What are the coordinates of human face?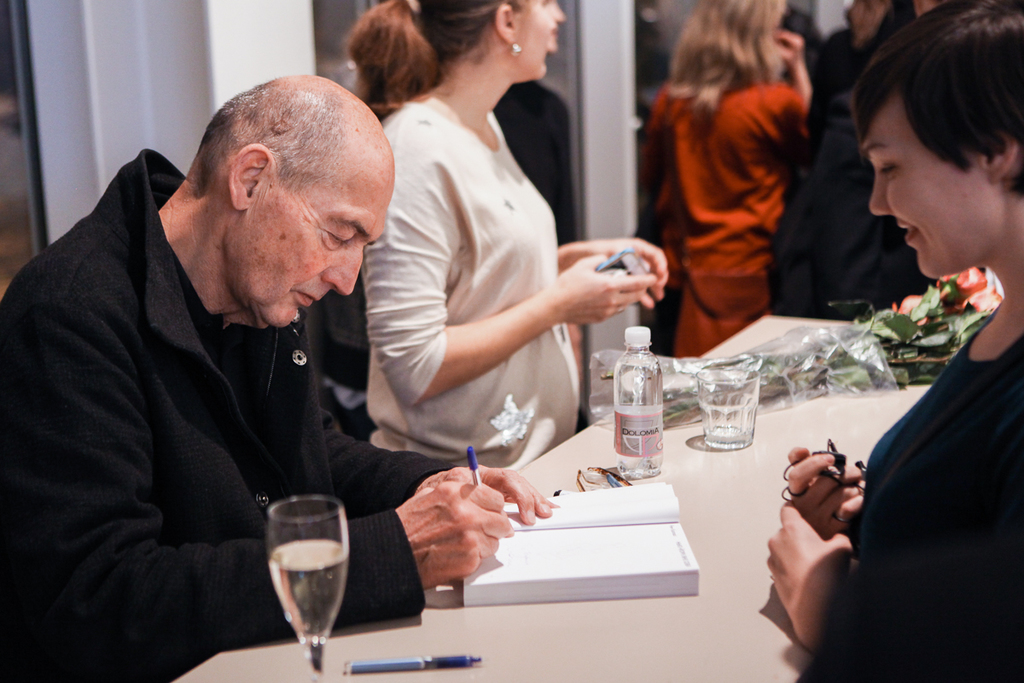
crop(865, 96, 990, 281).
